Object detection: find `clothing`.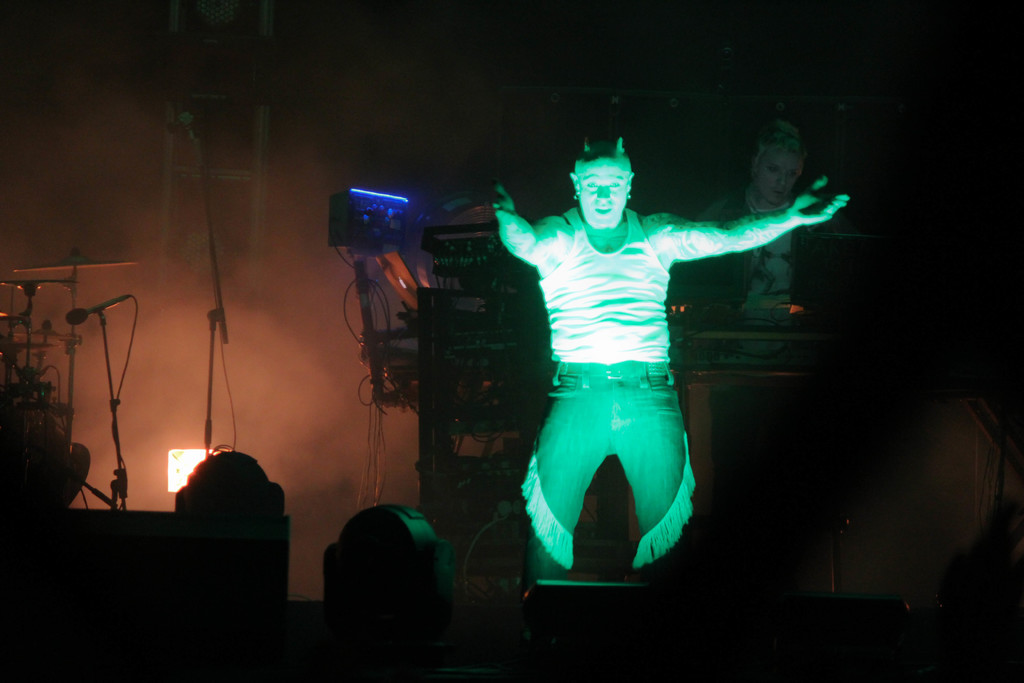
[x1=516, y1=202, x2=721, y2=557].
